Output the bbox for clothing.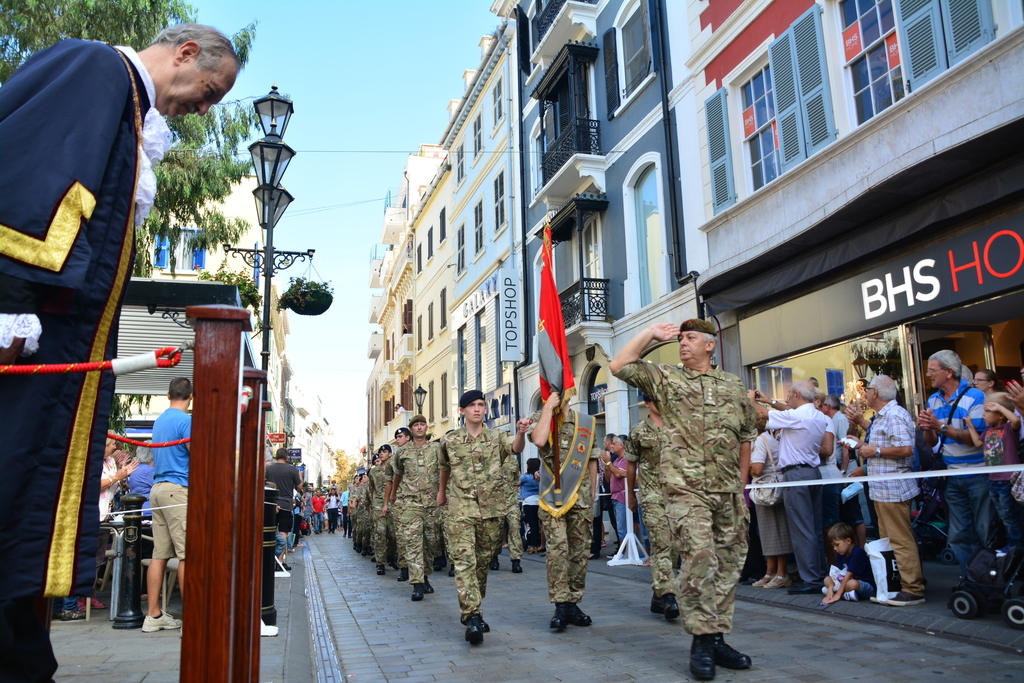
locate(94, 454, 118, 537).
